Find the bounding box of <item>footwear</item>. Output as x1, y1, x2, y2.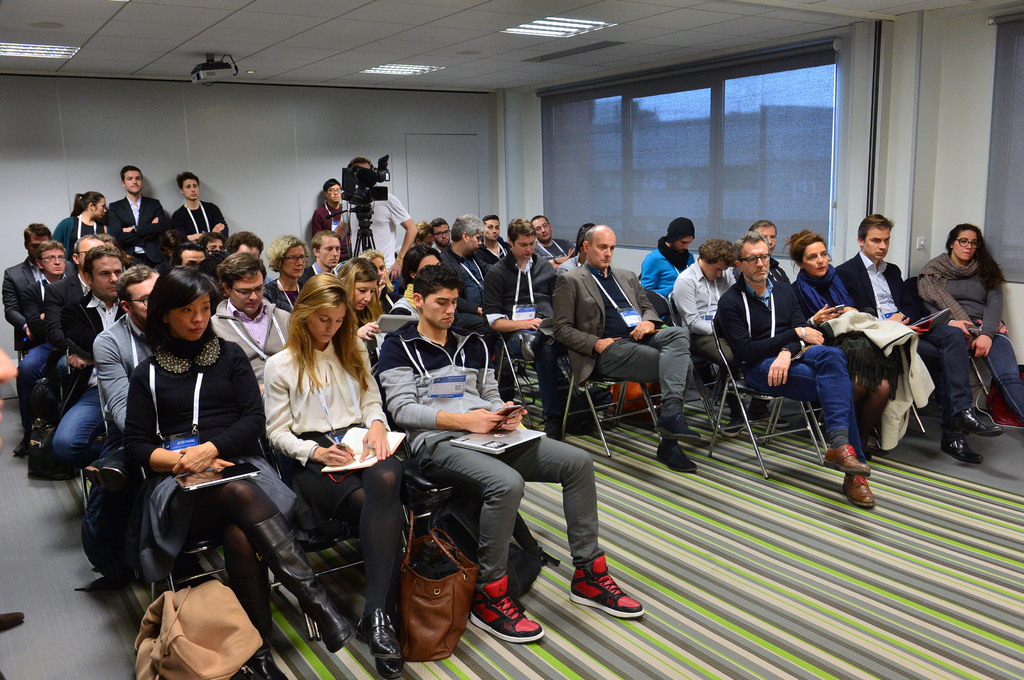
12, 432, 25, 470.
